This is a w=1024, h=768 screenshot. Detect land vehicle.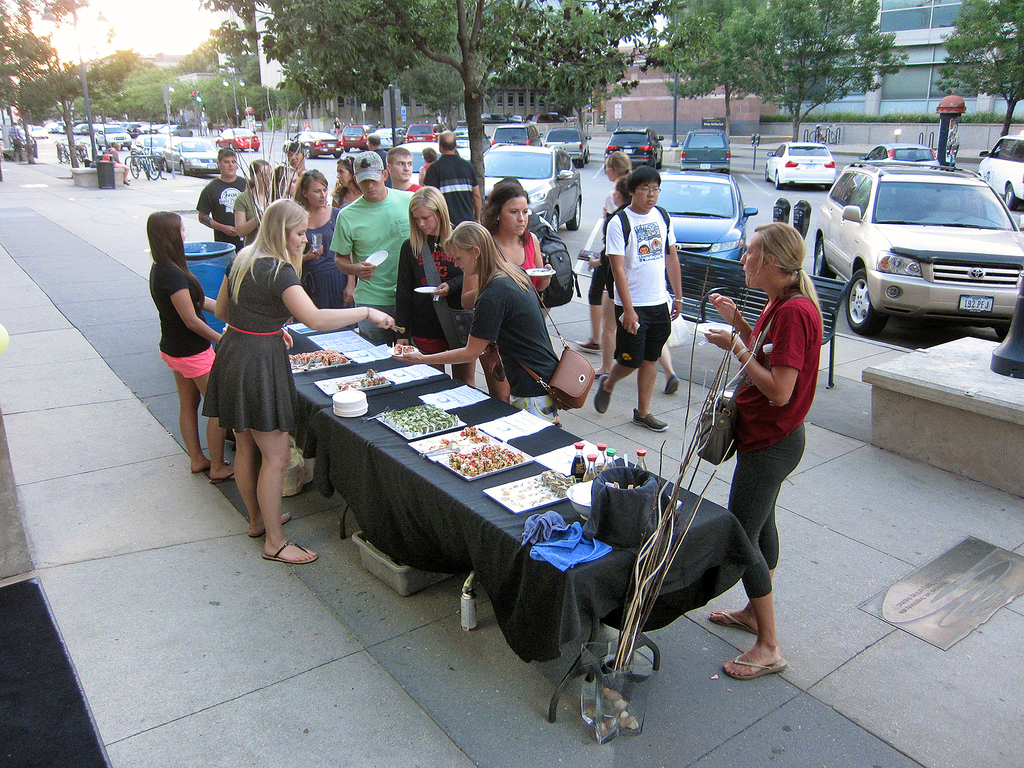
{"x1": 213, "y1": 126, "x2": 262, "y2": 152}.
